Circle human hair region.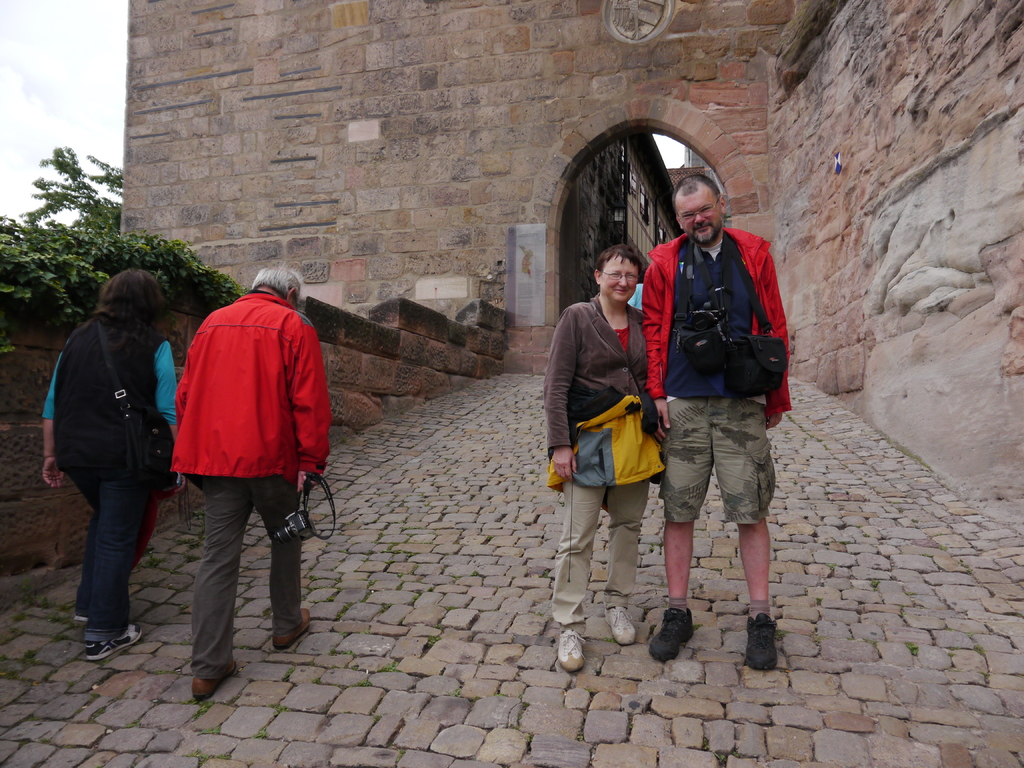
Region: region(90, 266, 172, 324).
